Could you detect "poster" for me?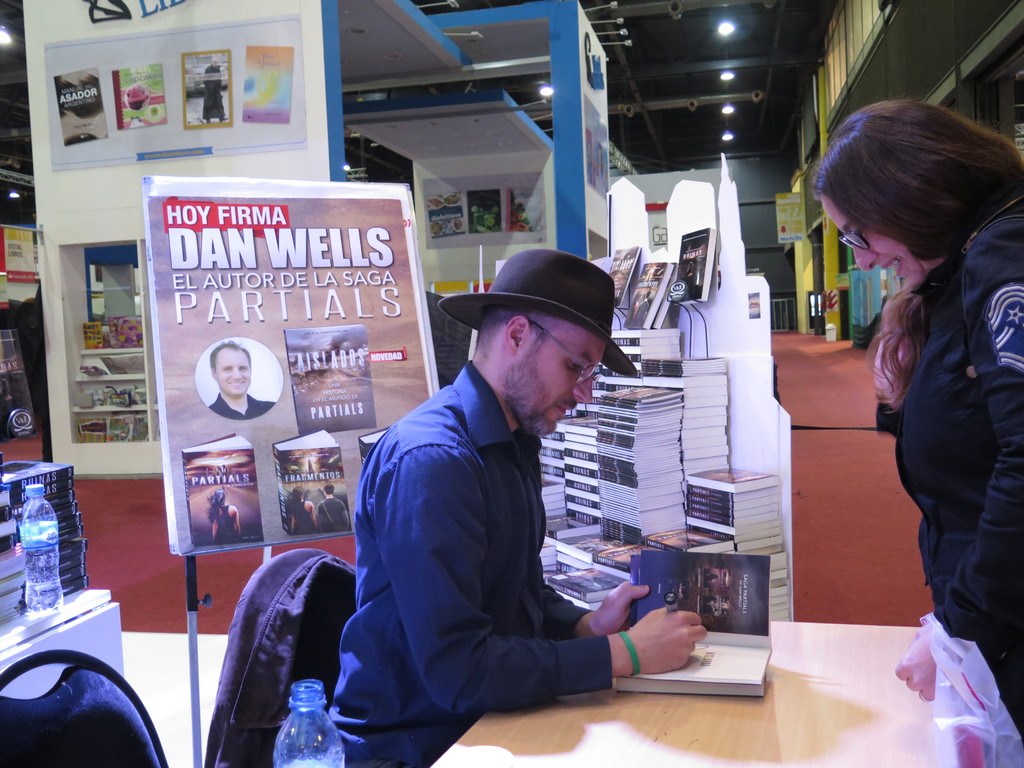
Detection result: box=[42, 14, 302, 170].
